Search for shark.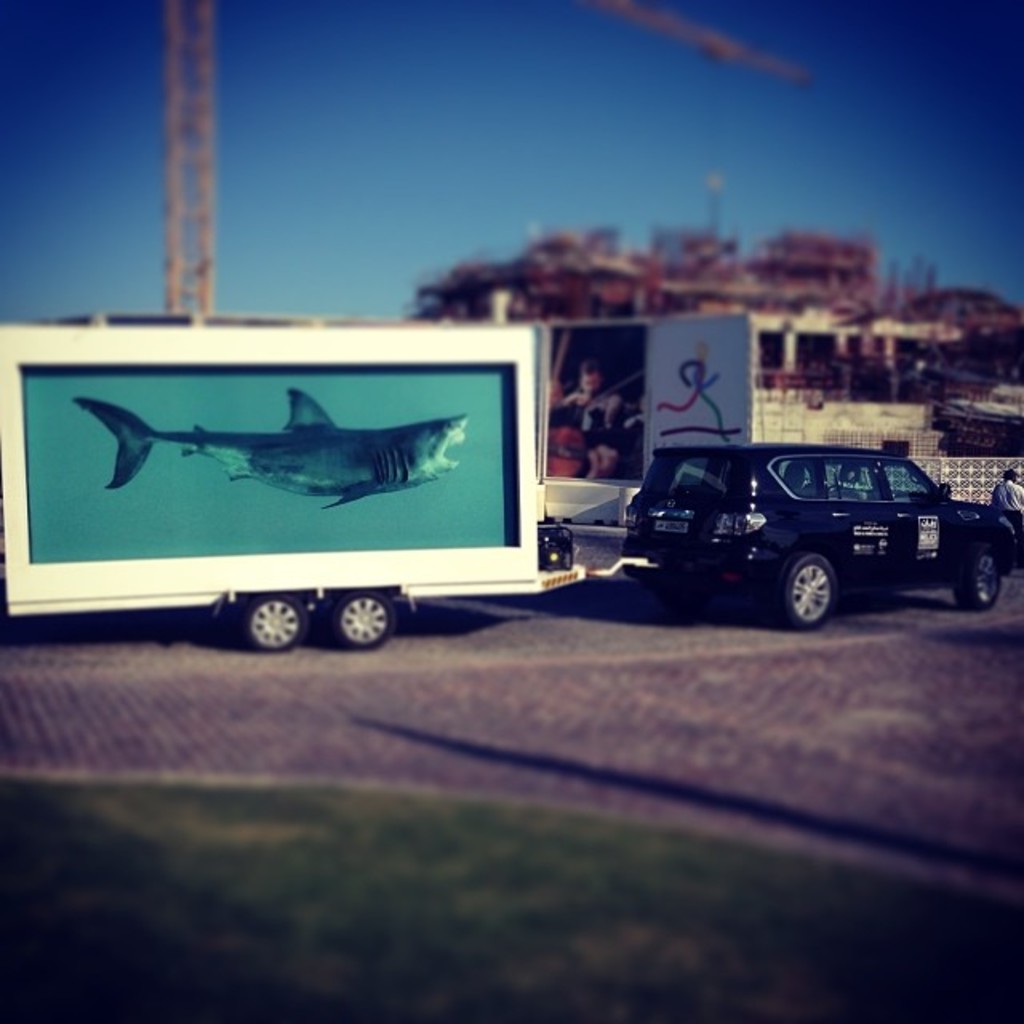
Found at box=[77, 384, 475, 512].
